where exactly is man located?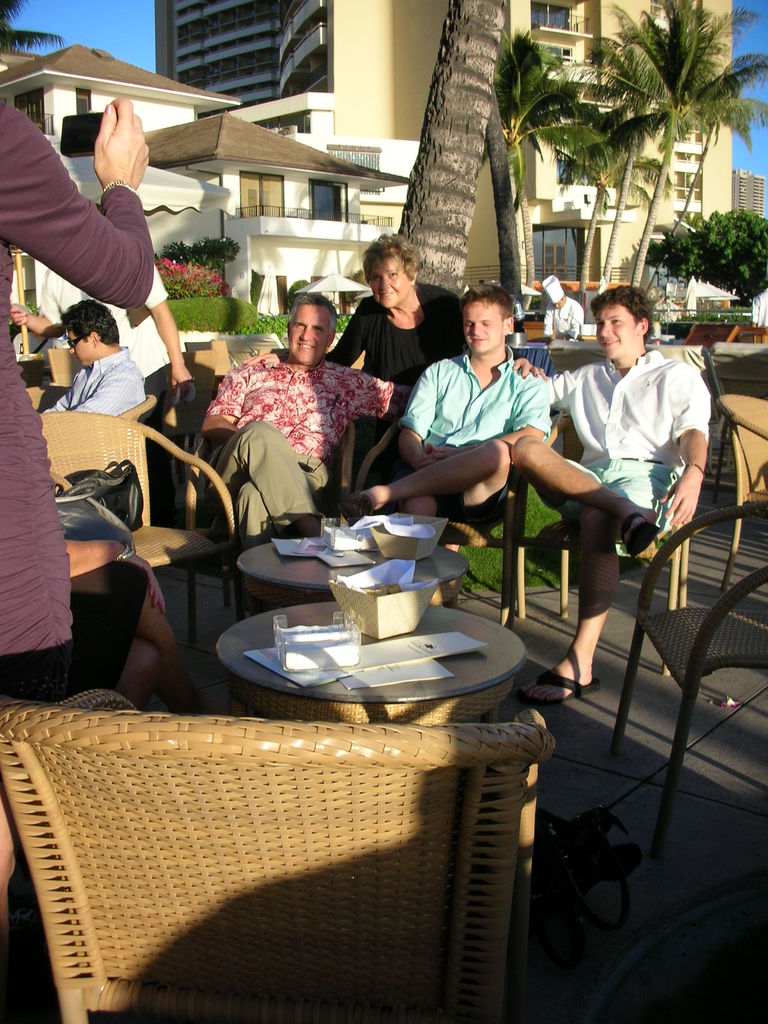
Its bounding box is (198,289,417,553).
